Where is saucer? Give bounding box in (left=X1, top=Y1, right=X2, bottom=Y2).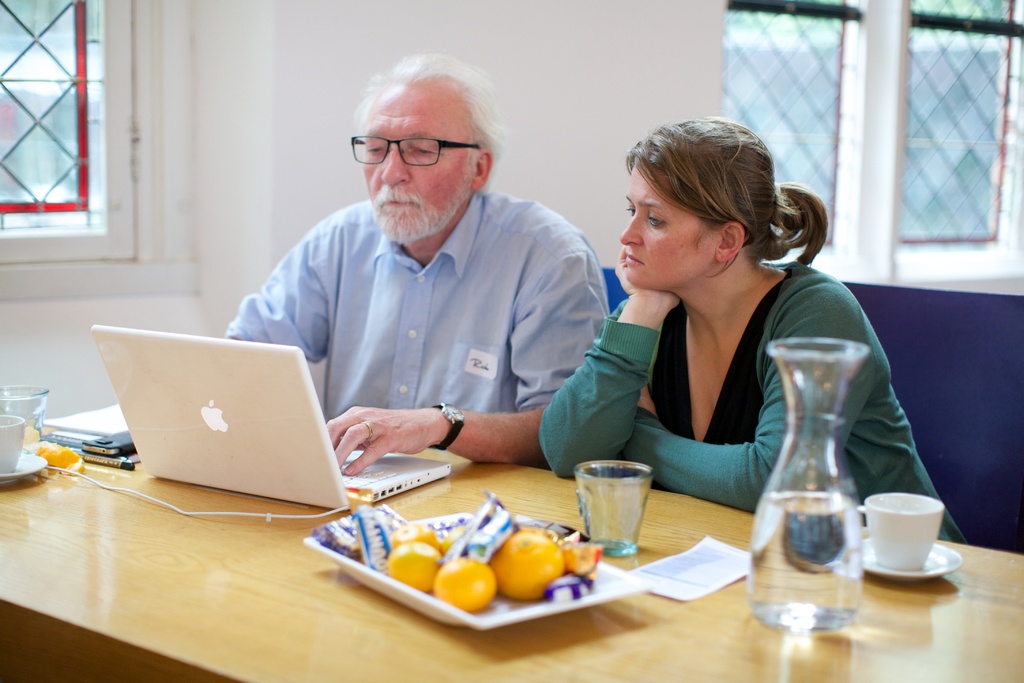
(left=862, top=536, right=966, bottom=586).
